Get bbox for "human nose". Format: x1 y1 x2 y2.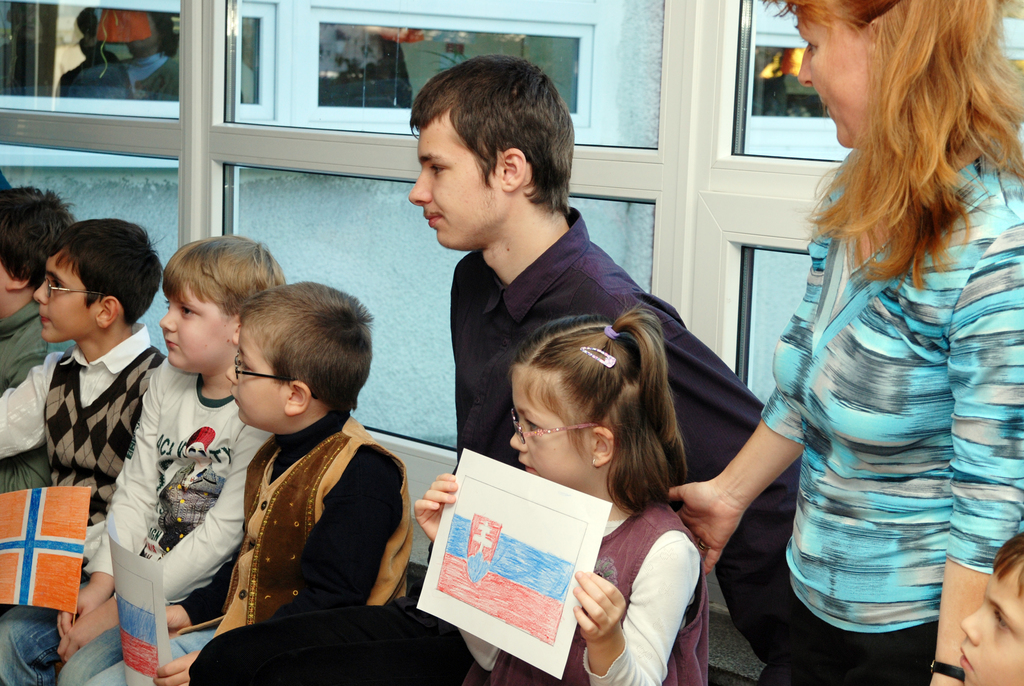
225 362 241 382.
